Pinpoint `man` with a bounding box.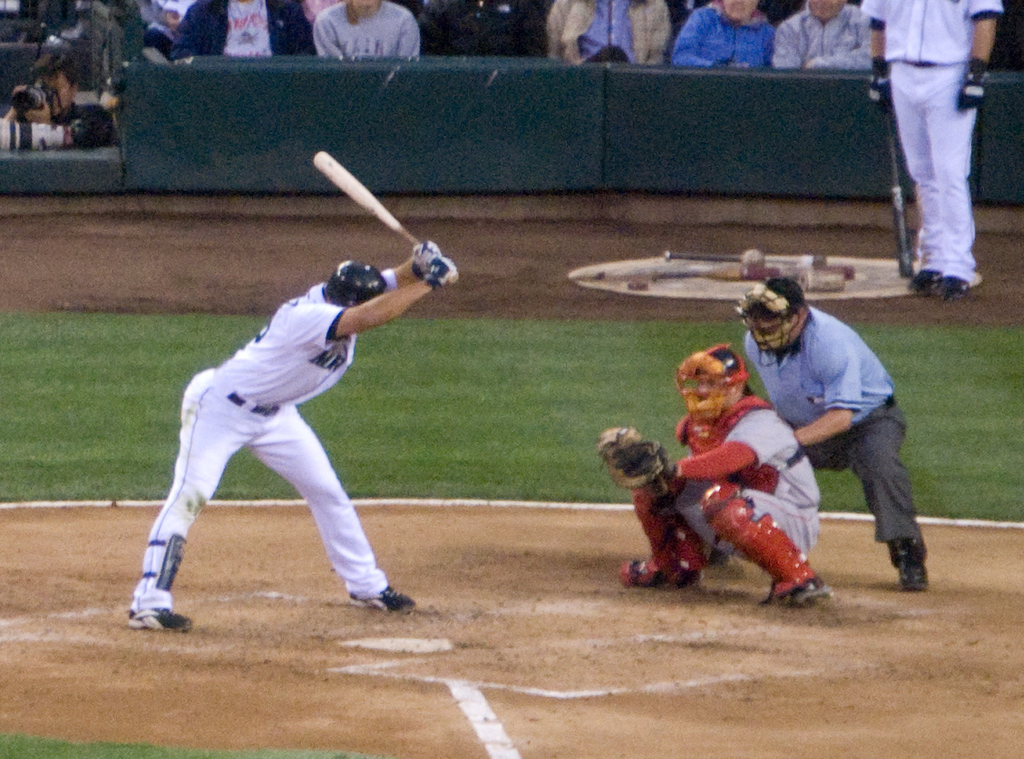
726:271:933:590.
